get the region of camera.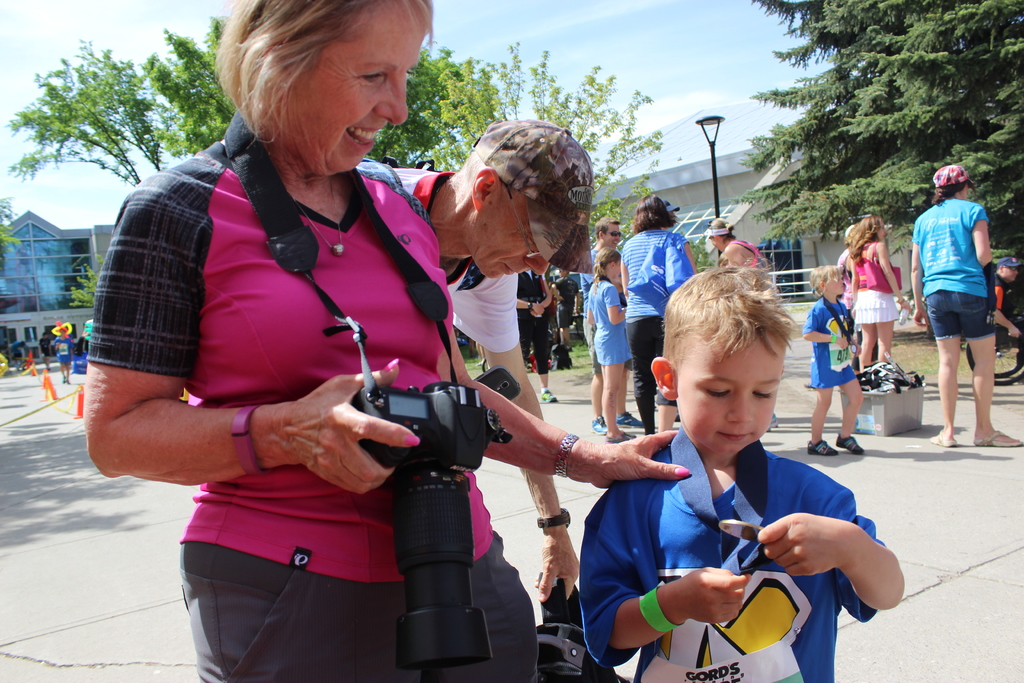
(x1=472, y1=360, x2=522, y2=409).
